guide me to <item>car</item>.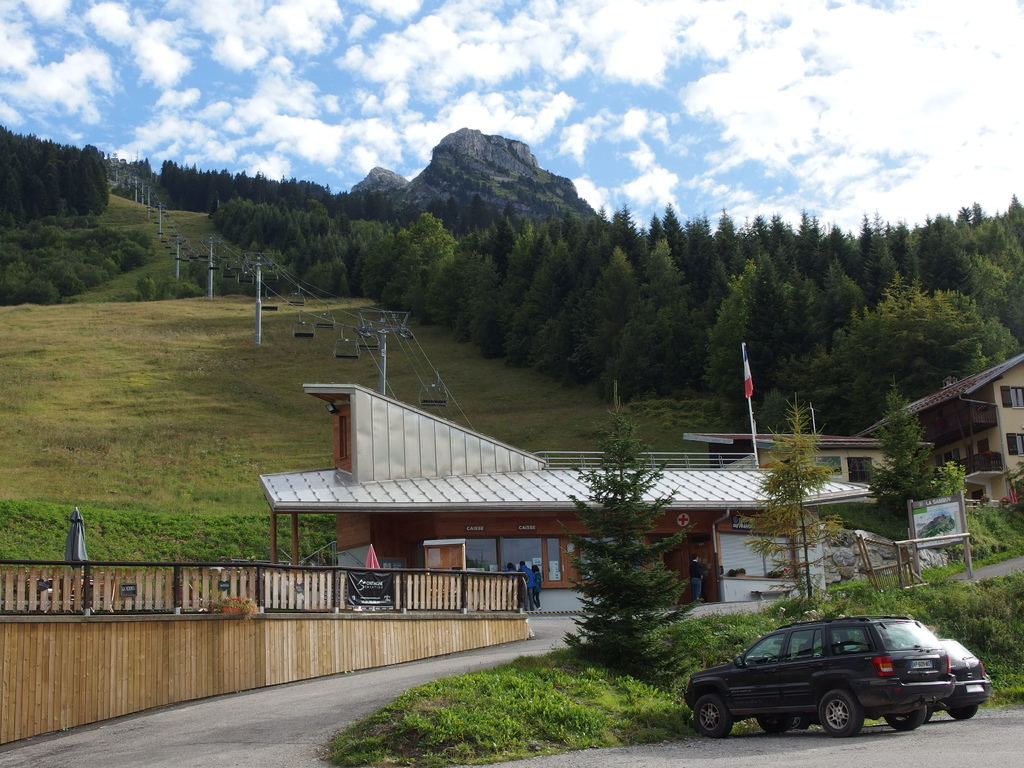
Guidance: l=931, t=627, r=989, b=720.
